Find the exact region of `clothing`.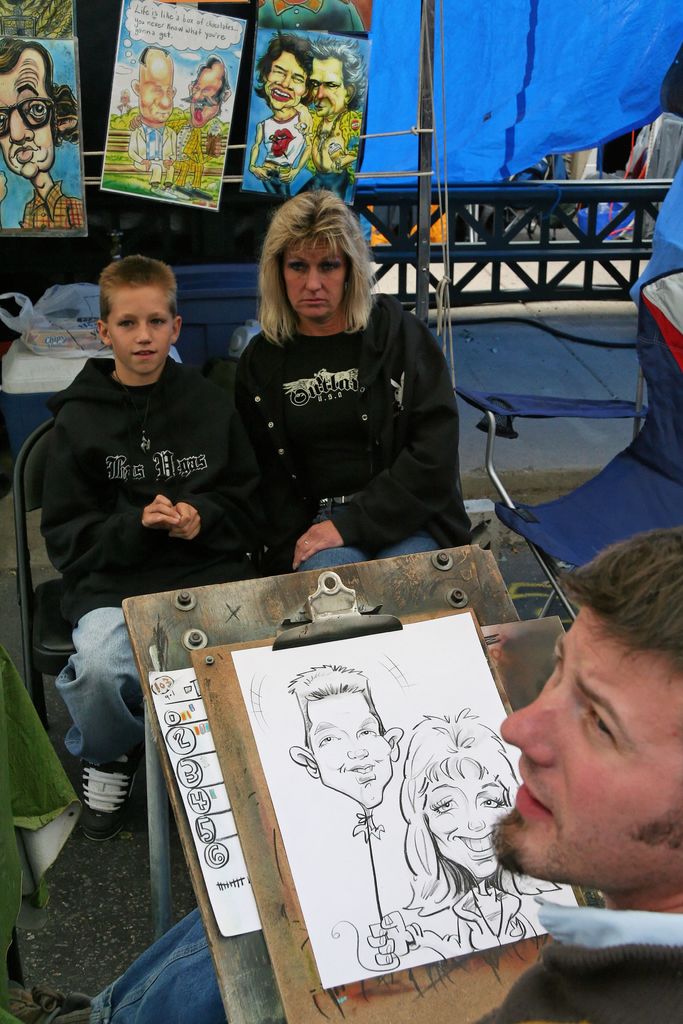
Exact region: bbox=[92, 889, 682, 1023].
